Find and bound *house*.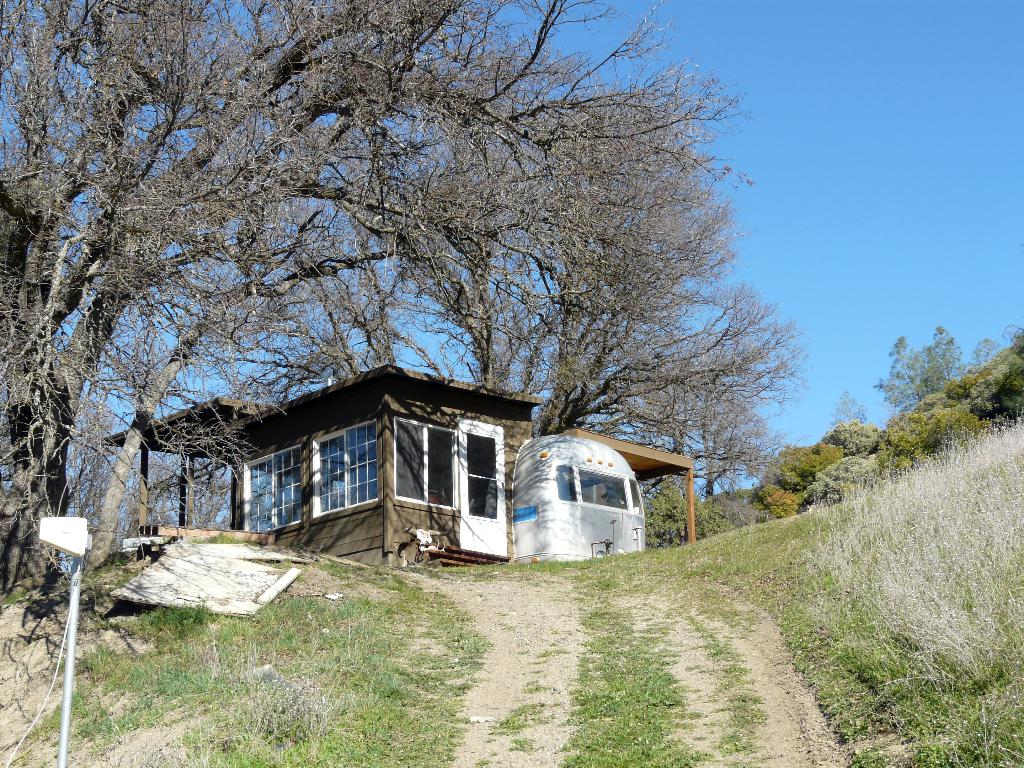
Bound: box(100, 365, 694, 570).
